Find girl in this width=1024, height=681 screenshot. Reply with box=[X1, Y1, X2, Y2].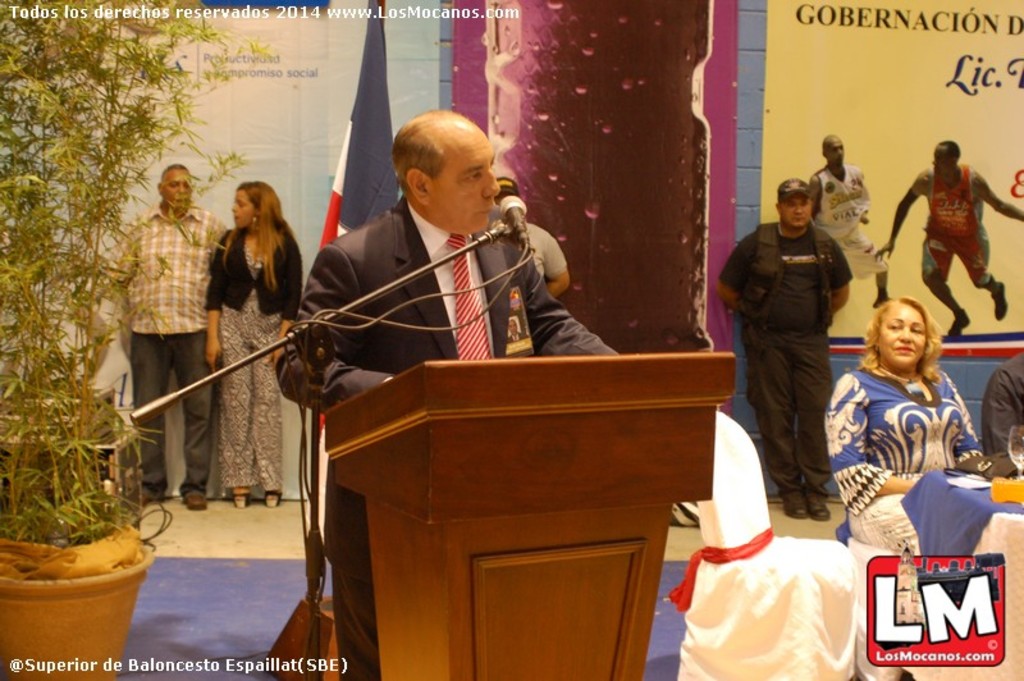
box=[204, 182, 301, 507].
